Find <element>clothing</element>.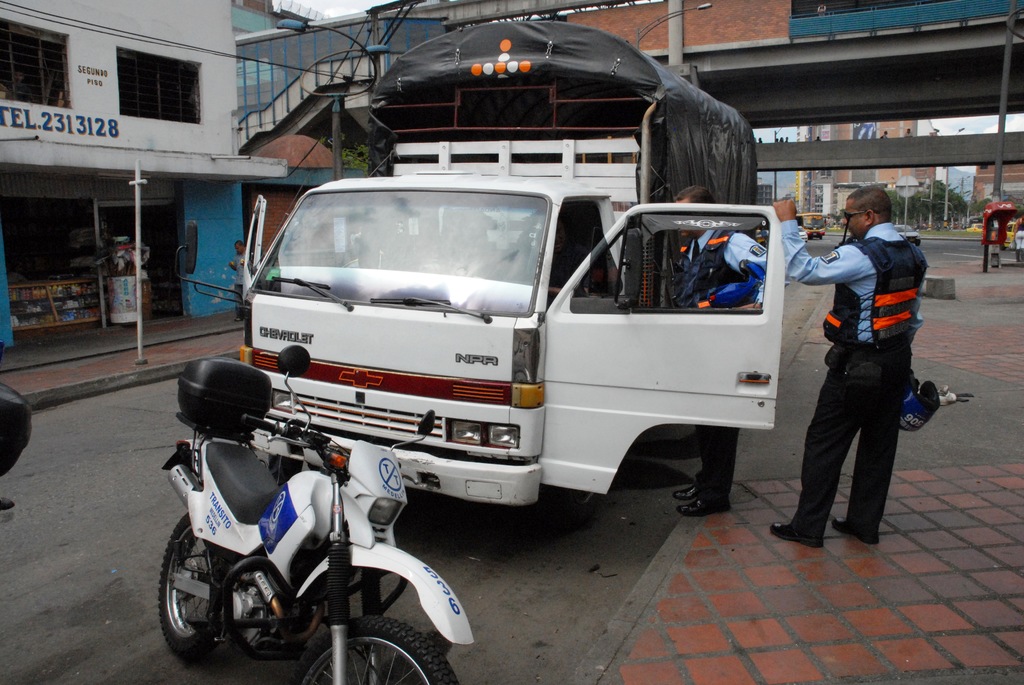
[230,244,257,322].
